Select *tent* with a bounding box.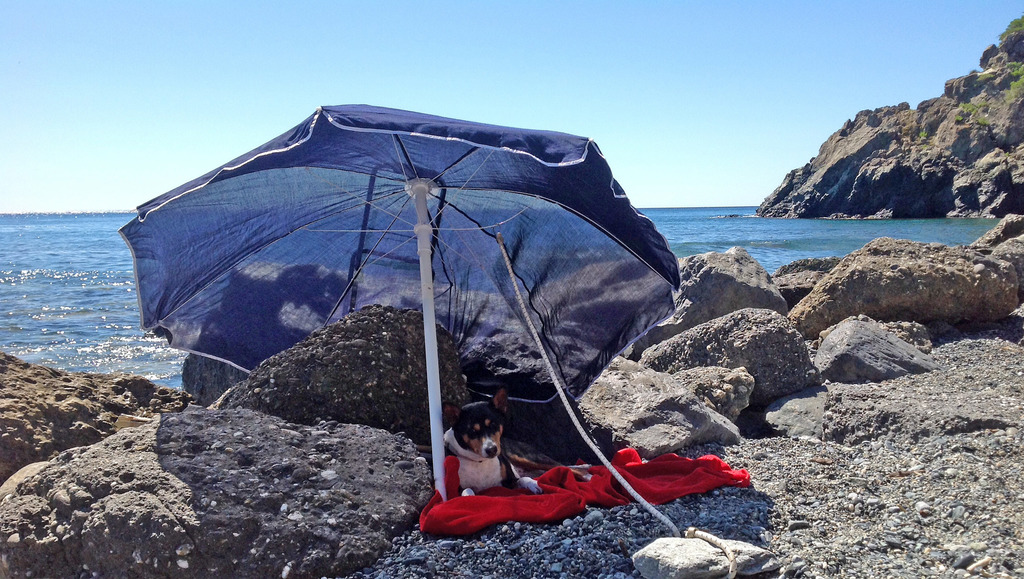
x1=116, y1=104, x2=681, y2=499.
